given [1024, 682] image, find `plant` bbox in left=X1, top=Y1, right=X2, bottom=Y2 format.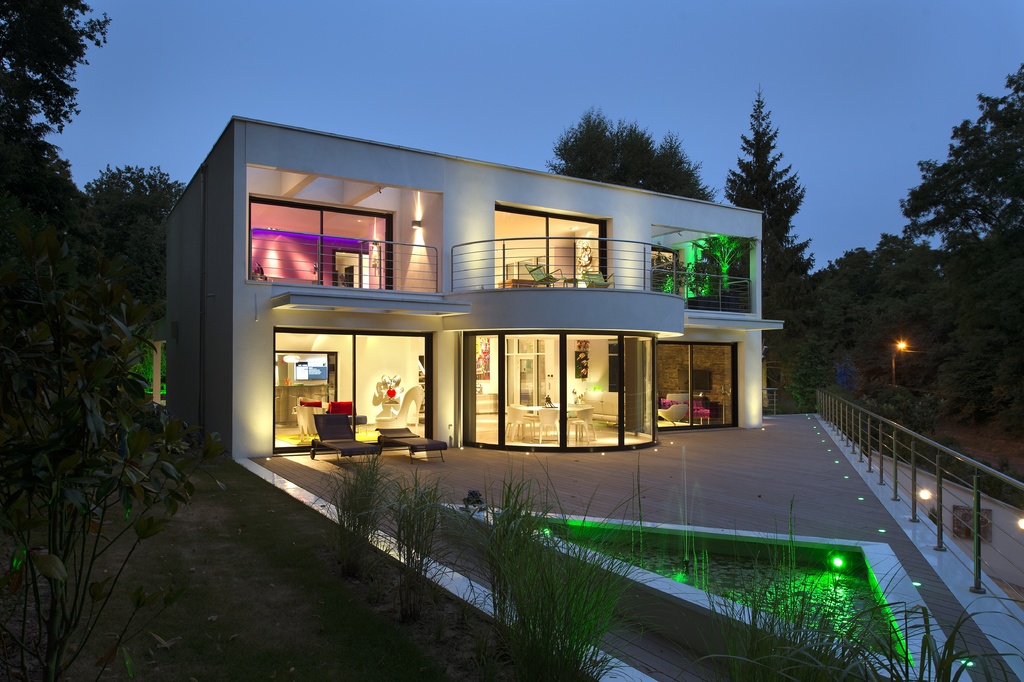
left=703, top=576, right=1023, bottom=681.
